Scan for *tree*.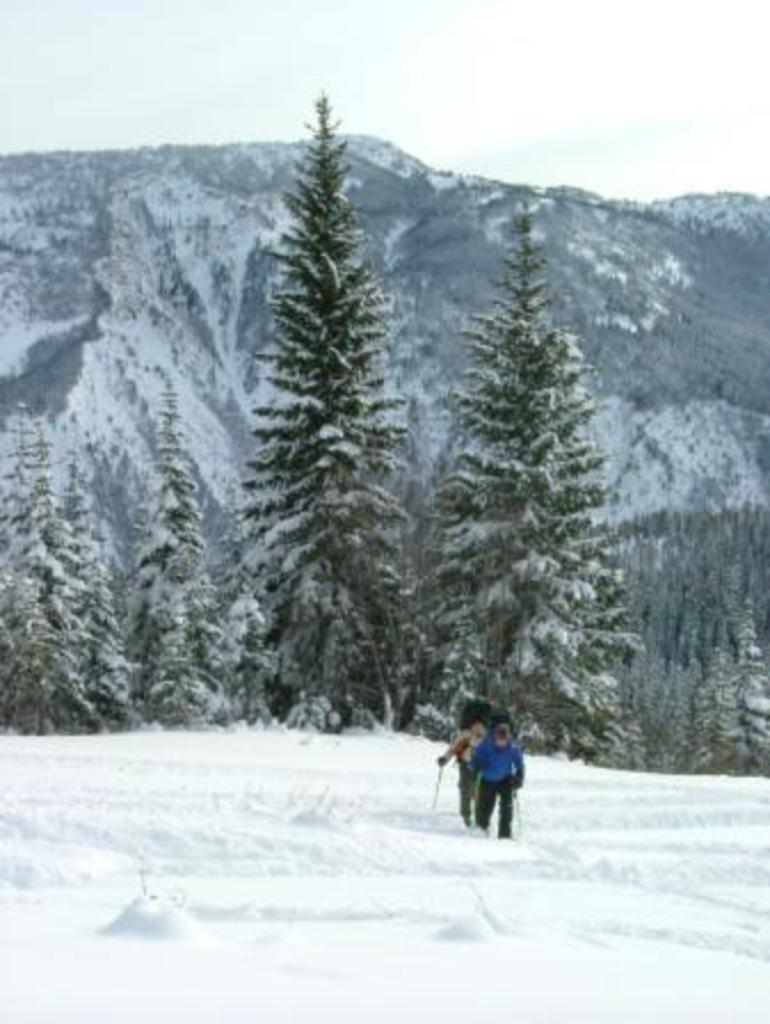
Scan result: 117:379:240:757.
